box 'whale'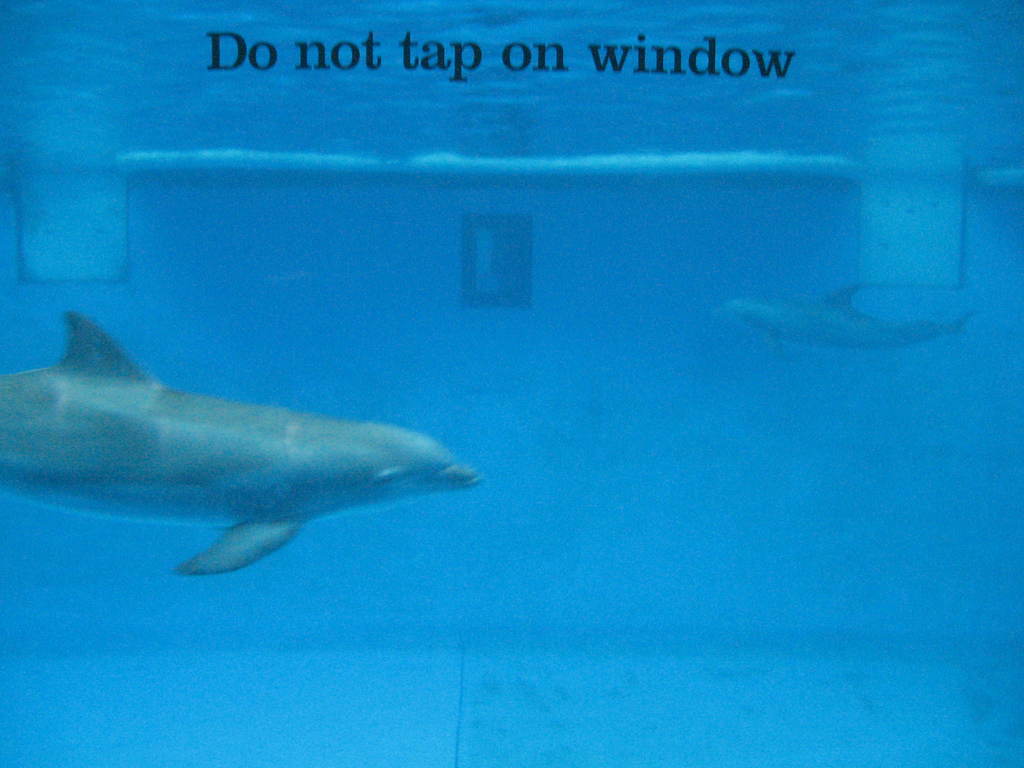
0,312,477,575
